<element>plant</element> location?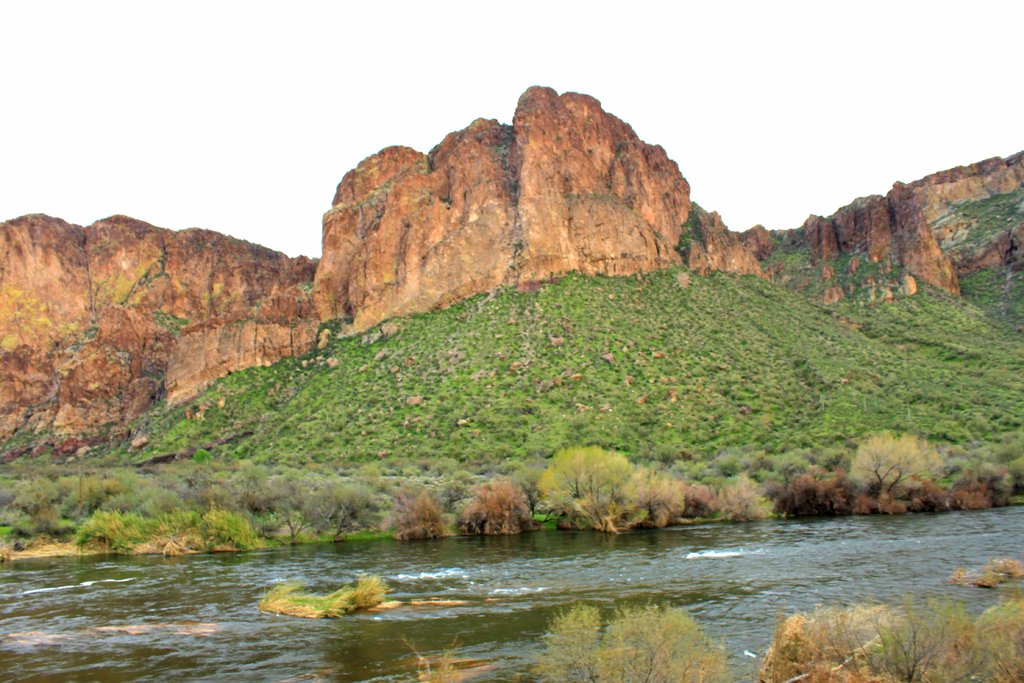
l=662, t=206, r=707, b=257
